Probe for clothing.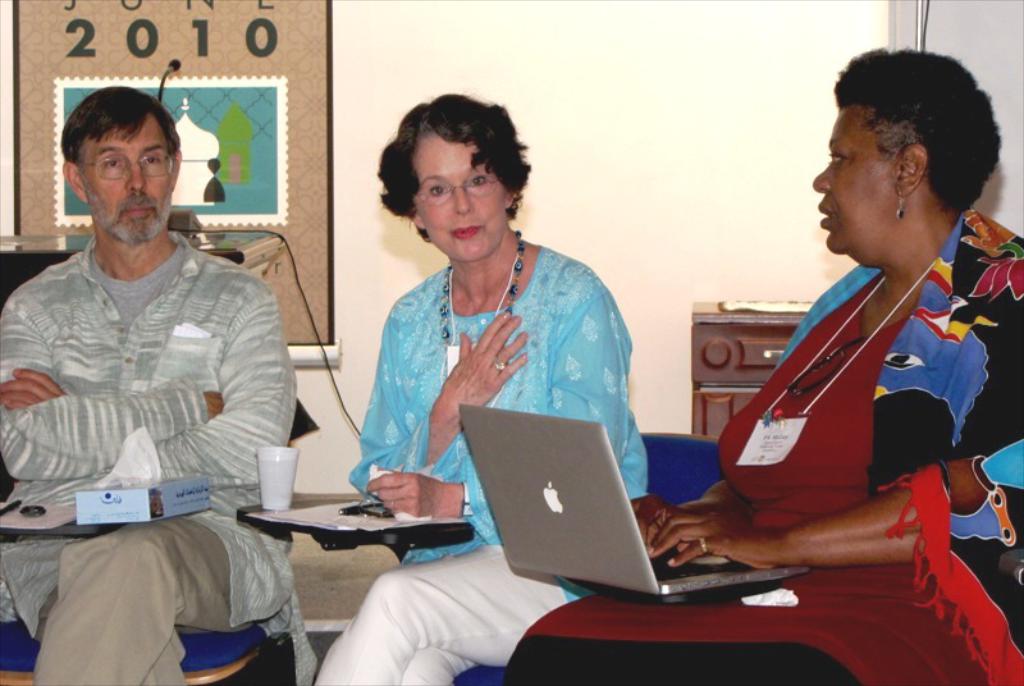
Probe result: (314, 262, 658, 685).
